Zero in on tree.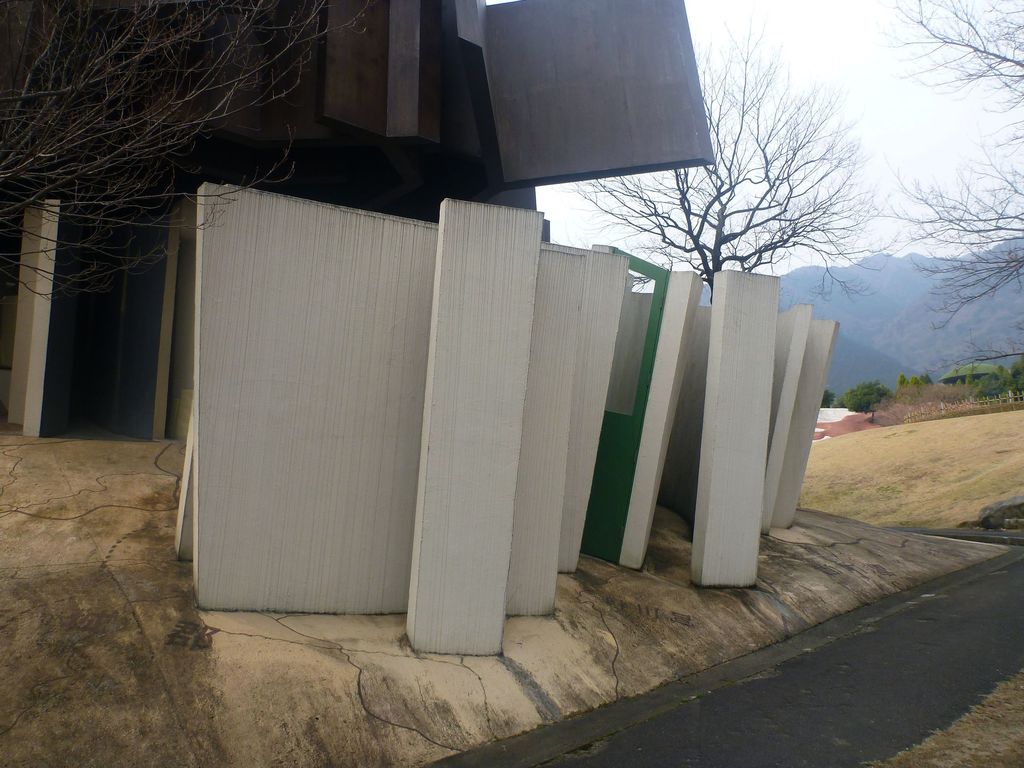
Zeroed in: (953, 365, 966, 383).
